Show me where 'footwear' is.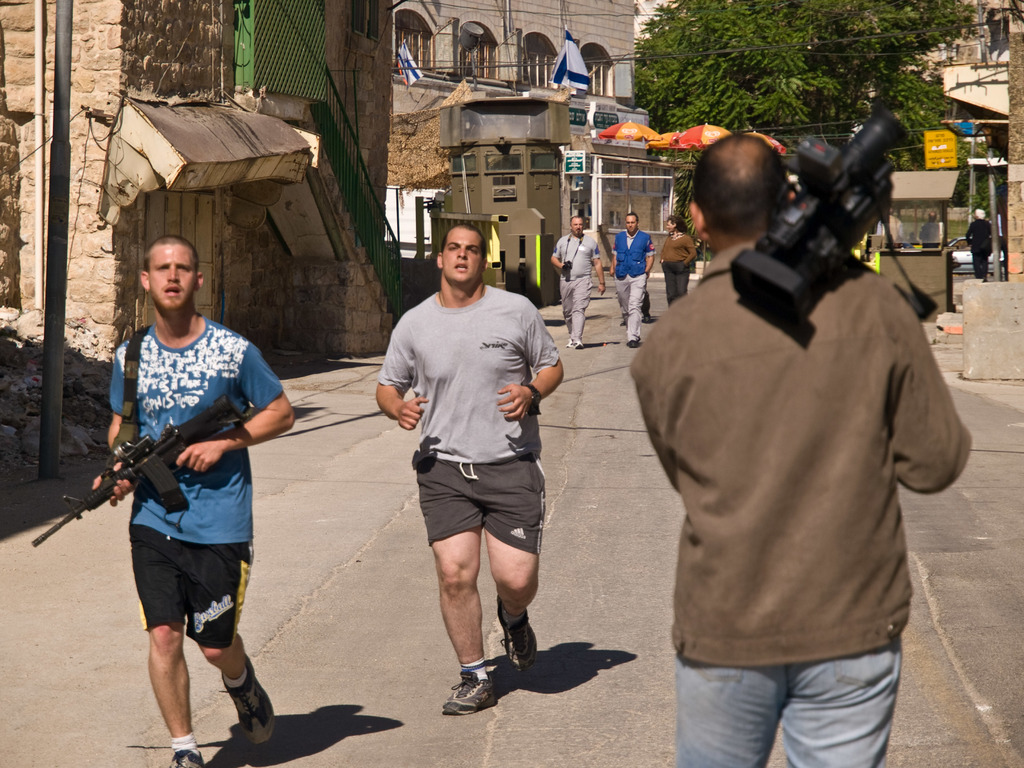
'footwear' is at detection(218, 652, 276, 751).
